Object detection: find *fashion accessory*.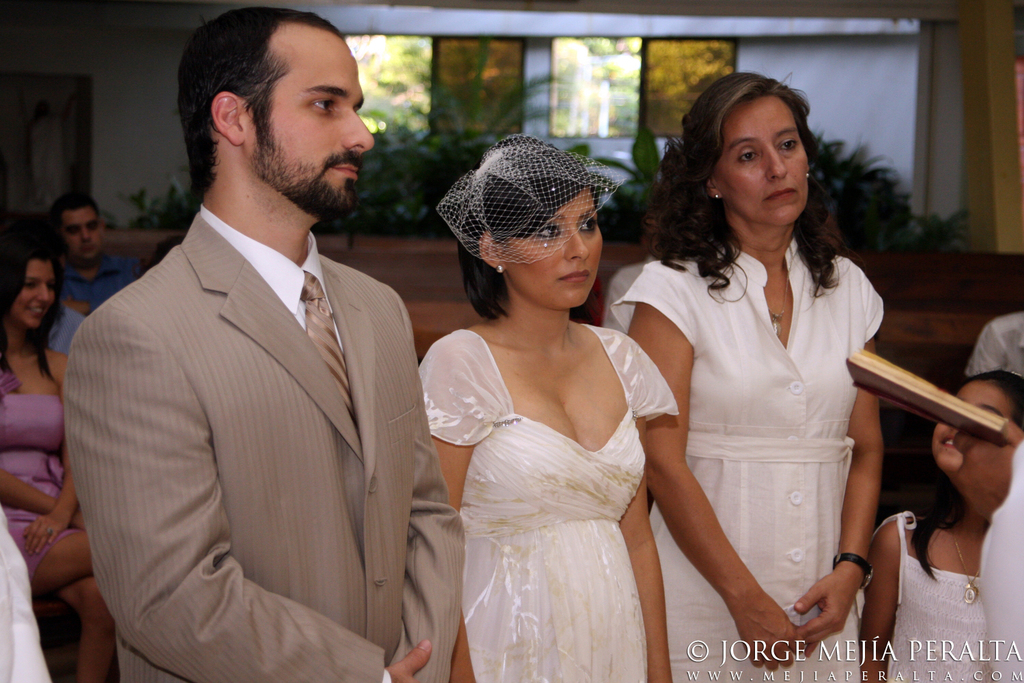
[left=952, top=538, right=976, bottom=609].
